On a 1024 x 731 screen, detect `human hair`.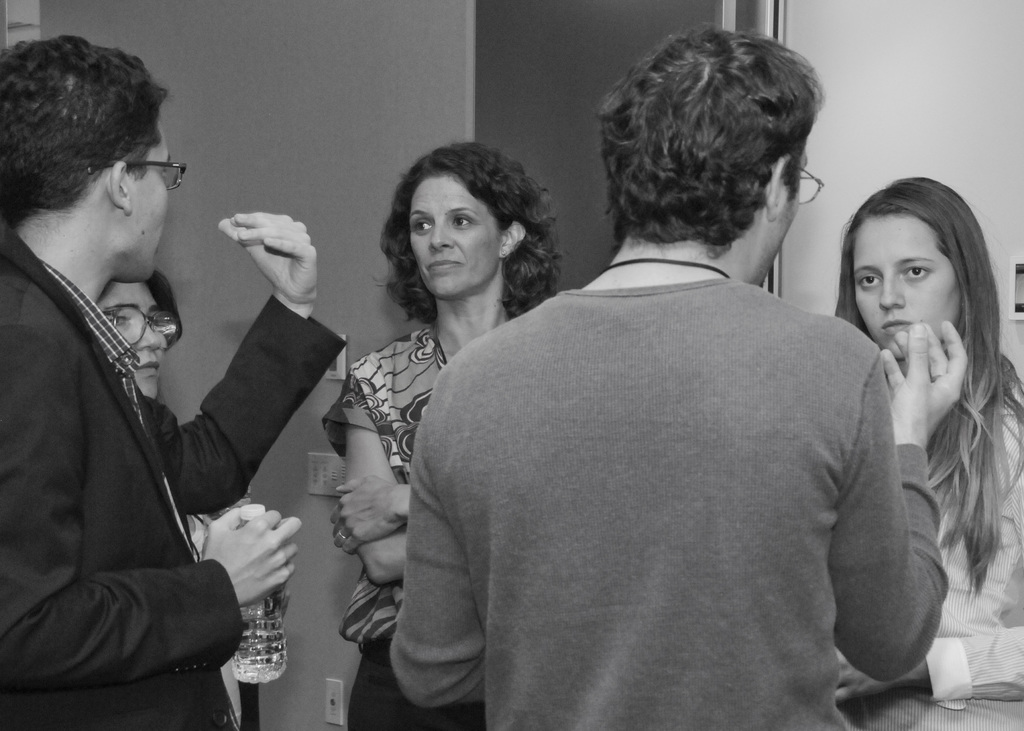
{"left": 378, "top": 138, "right": 562, "bottom": 313}.
